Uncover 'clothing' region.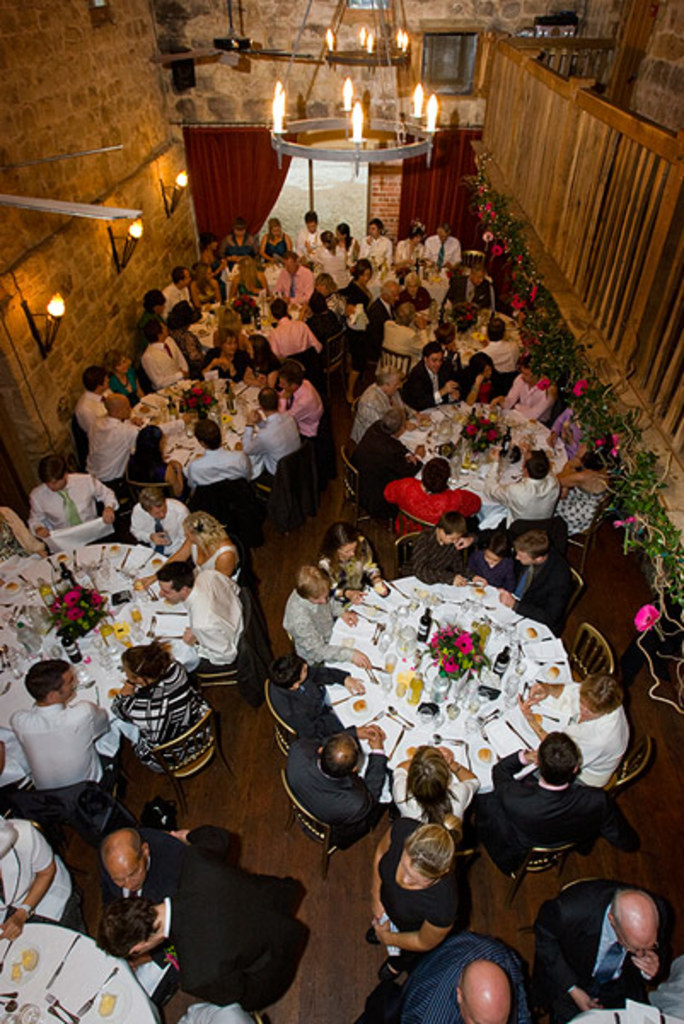
Uncovered: BBox(152, 889, 302, 1014).
